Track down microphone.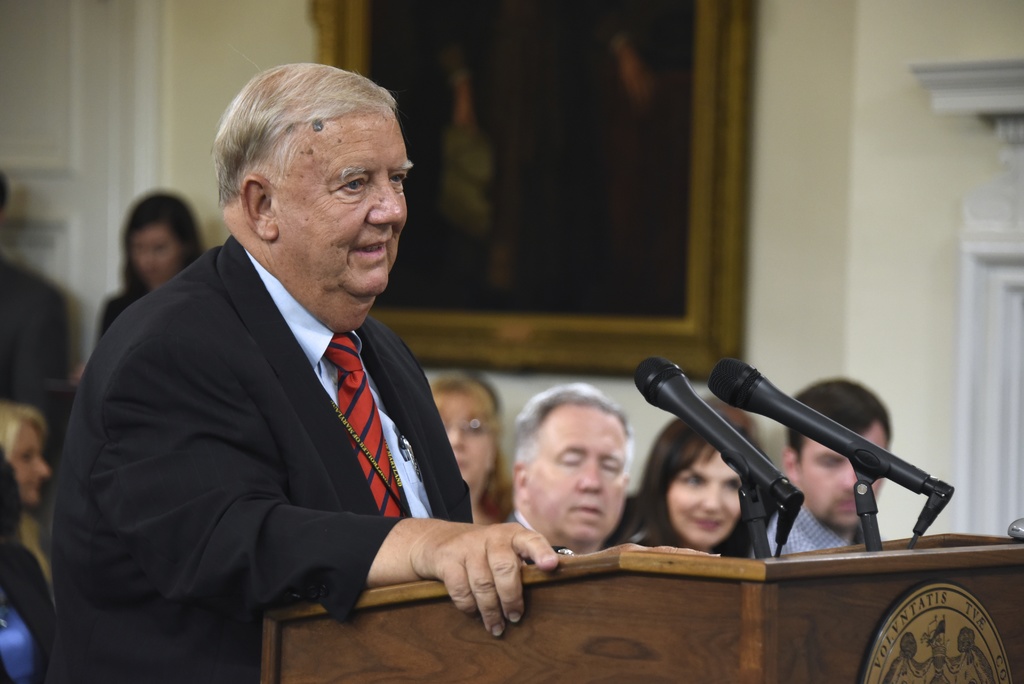
Tracked to bbox(631, 352, 804, 516).
